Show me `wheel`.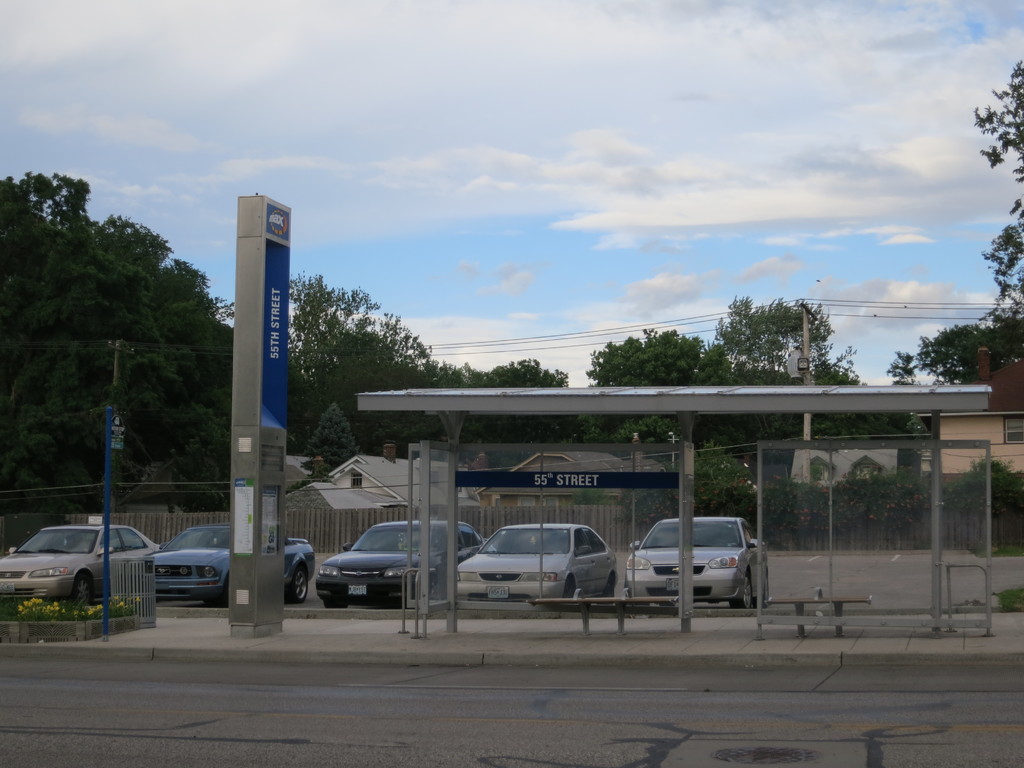
`wheel` is here: <box>604,585,615,598</box>.
